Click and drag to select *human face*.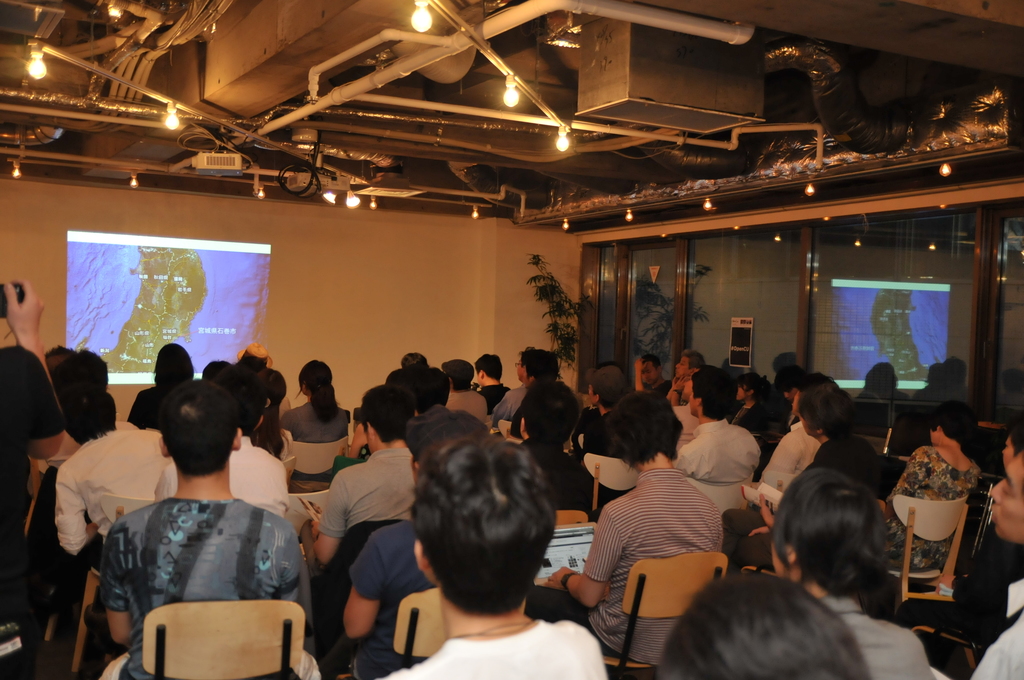
Selection: [left=990, top=448, right=1023, bottom=545].
